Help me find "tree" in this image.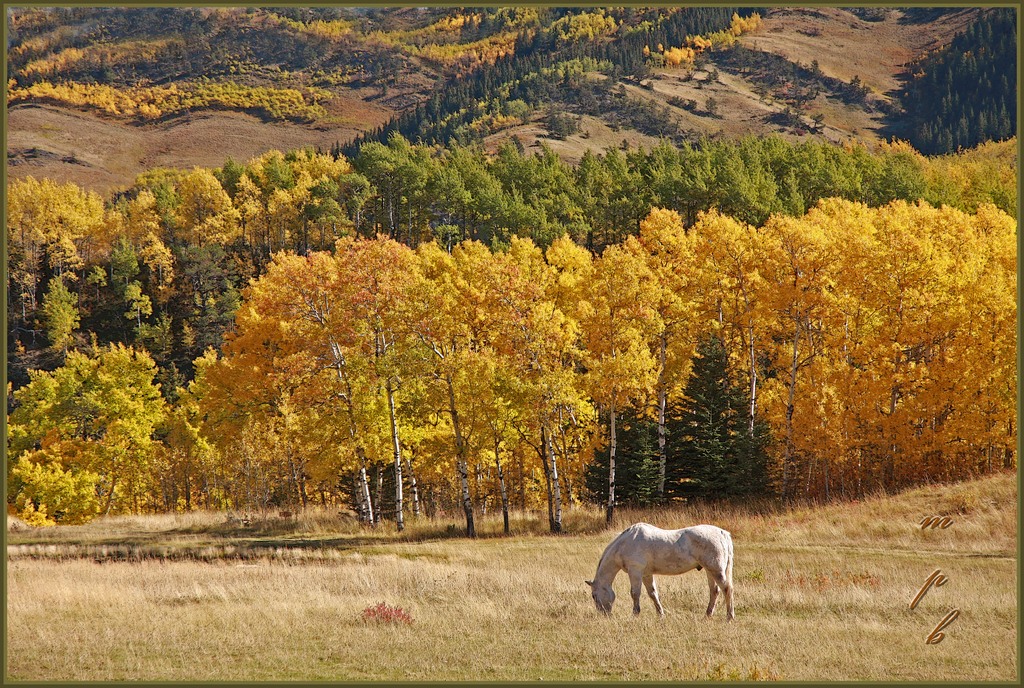
Found it: box=[180, 156, 246, 279].
